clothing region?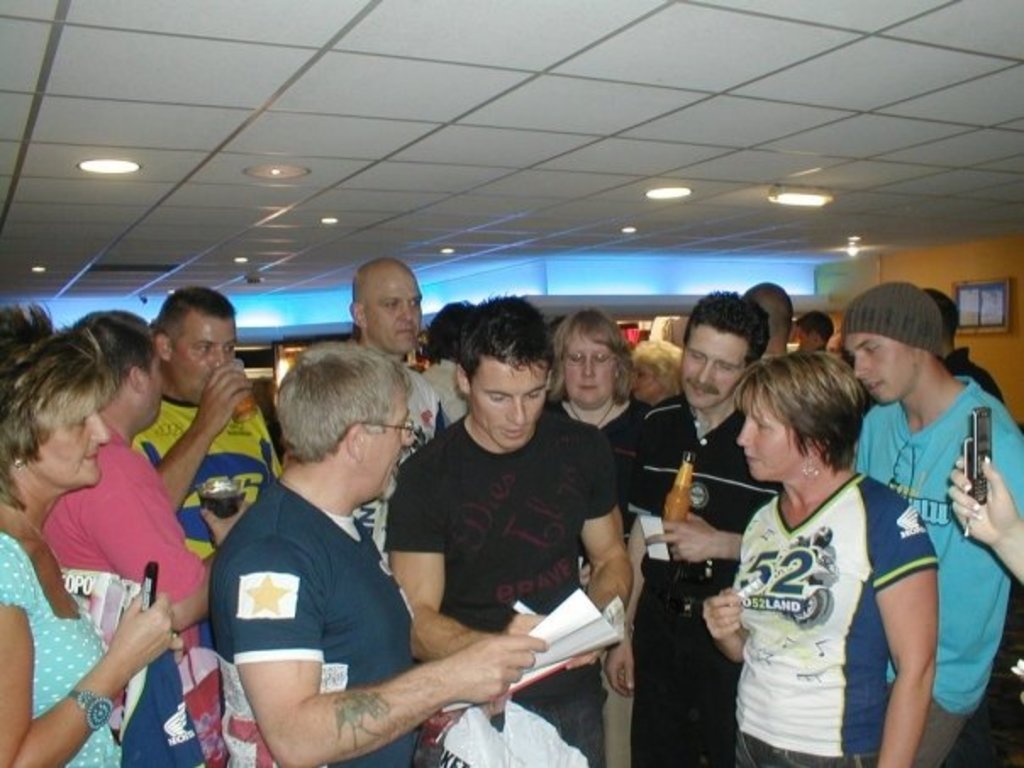
bbox=(617, 392, 778, 766)
